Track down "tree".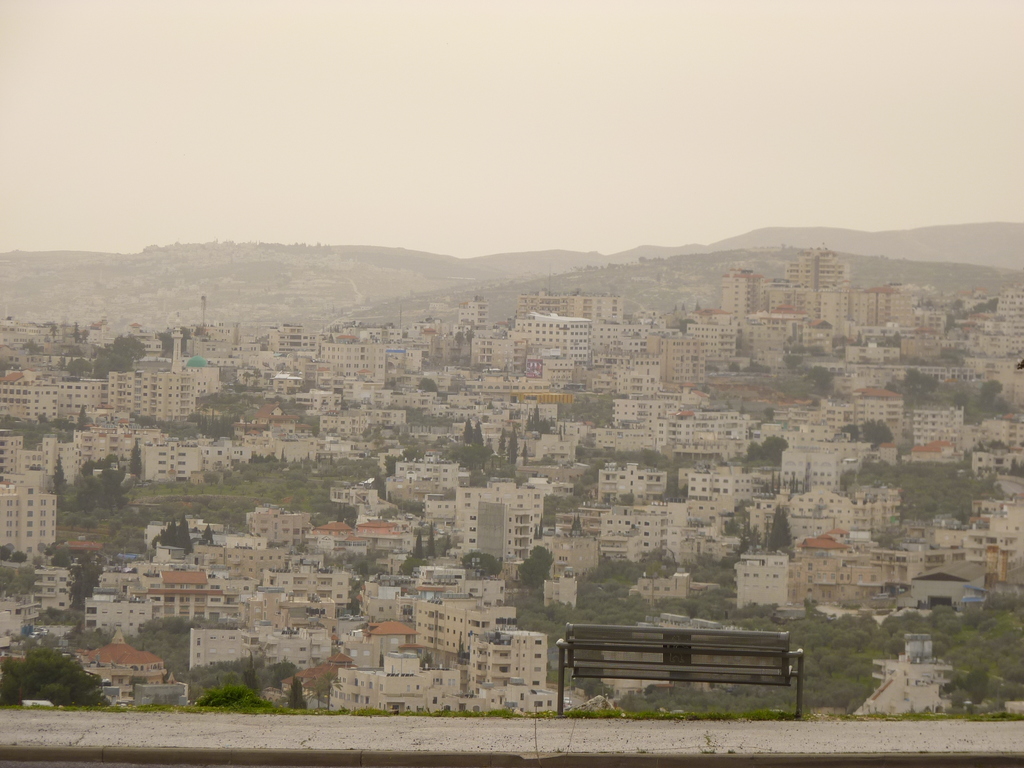
Tracked to bbox(195, 323, 207, 335).
